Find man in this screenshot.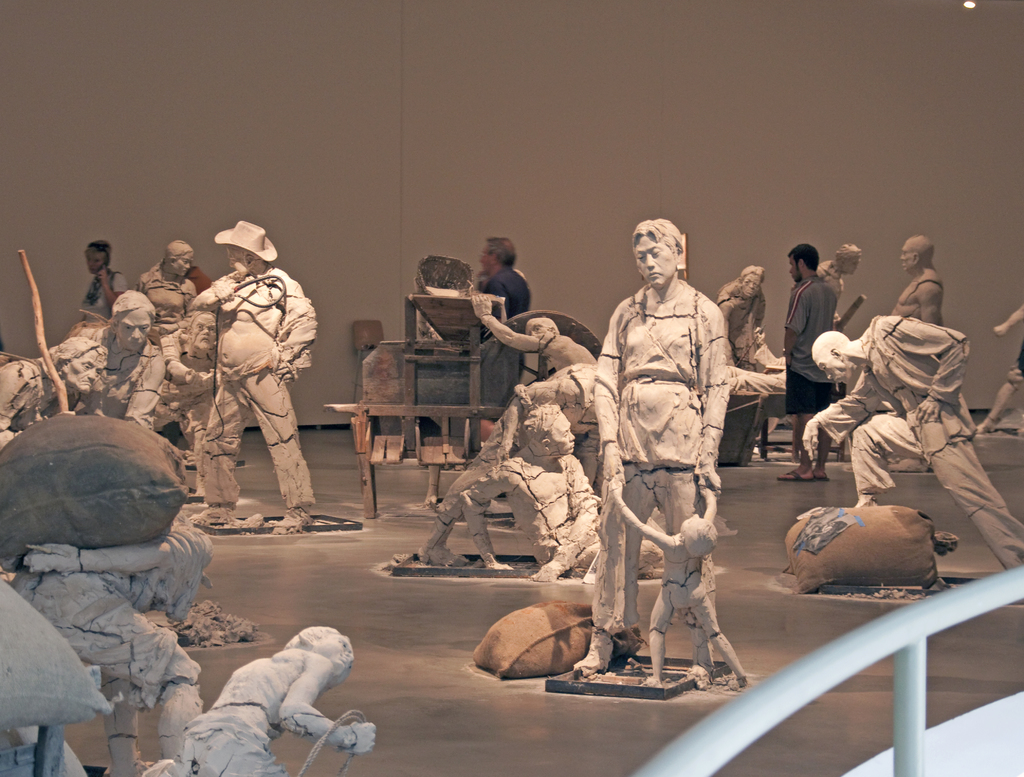
The bounding box for man is (193, 233, 315, 542).
